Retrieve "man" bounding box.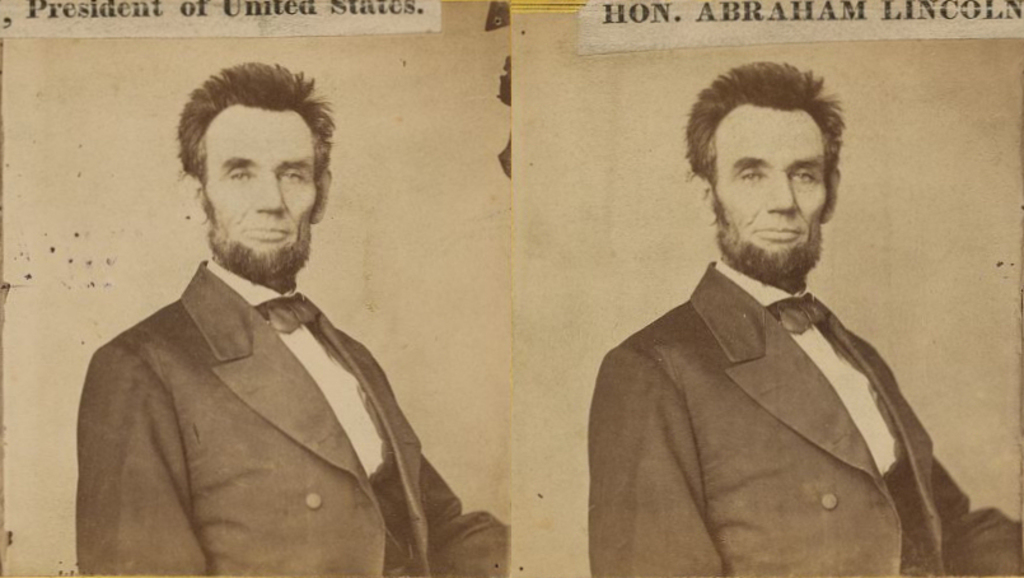
Bounding box: (x1=580, y1=60, x2=1023, y2=577).
